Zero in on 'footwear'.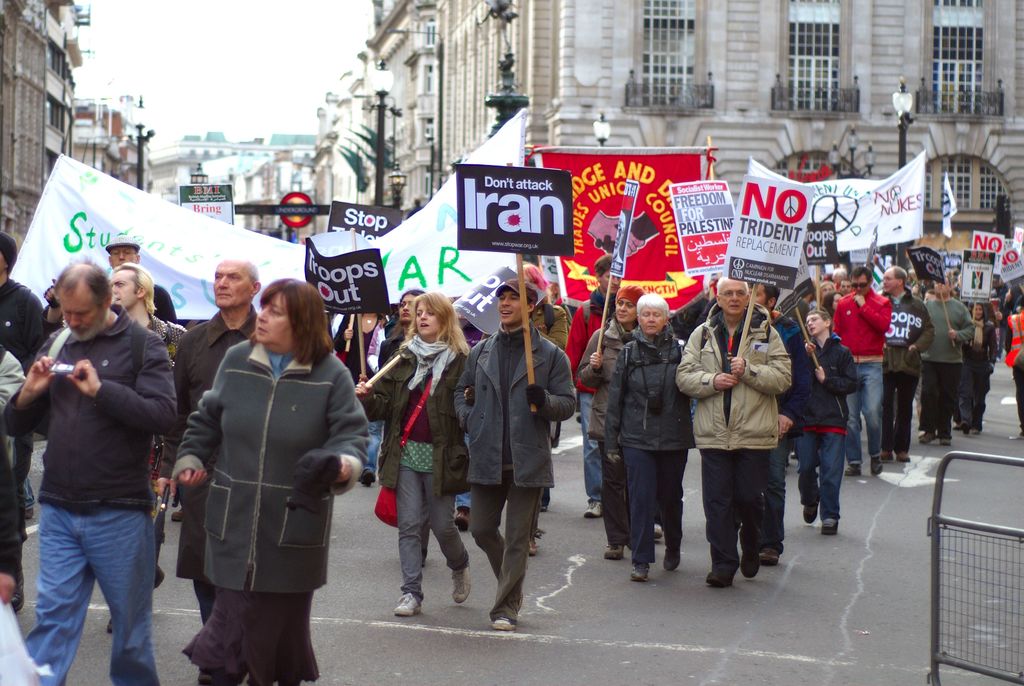
Zeroed in: BBox(746, 520, 769, 582).
